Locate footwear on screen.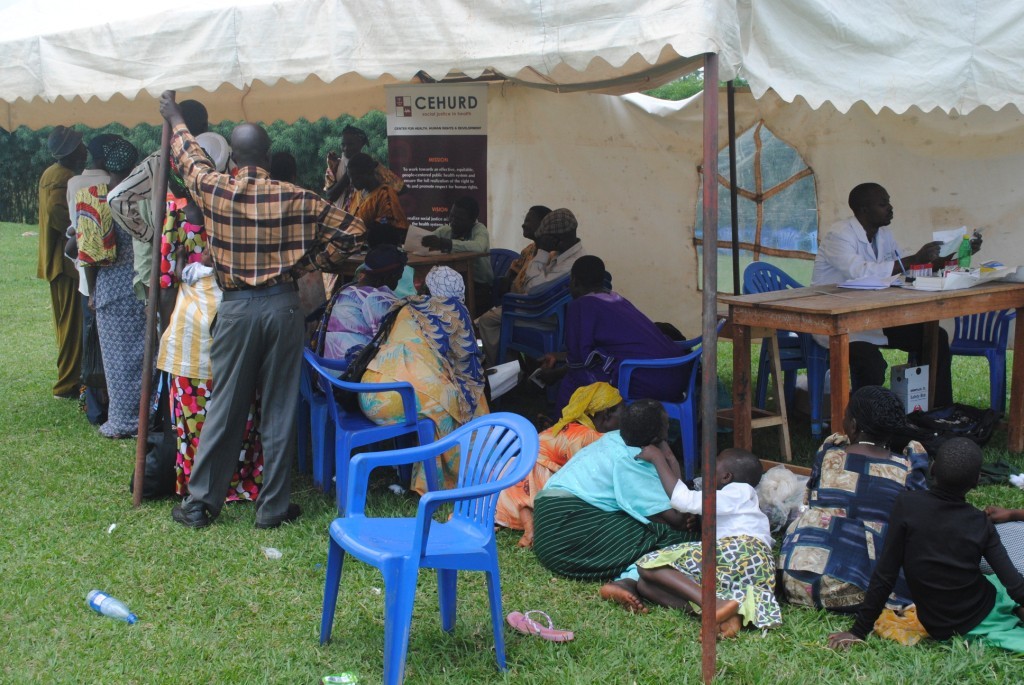
On screen at 510,611,572,646.
